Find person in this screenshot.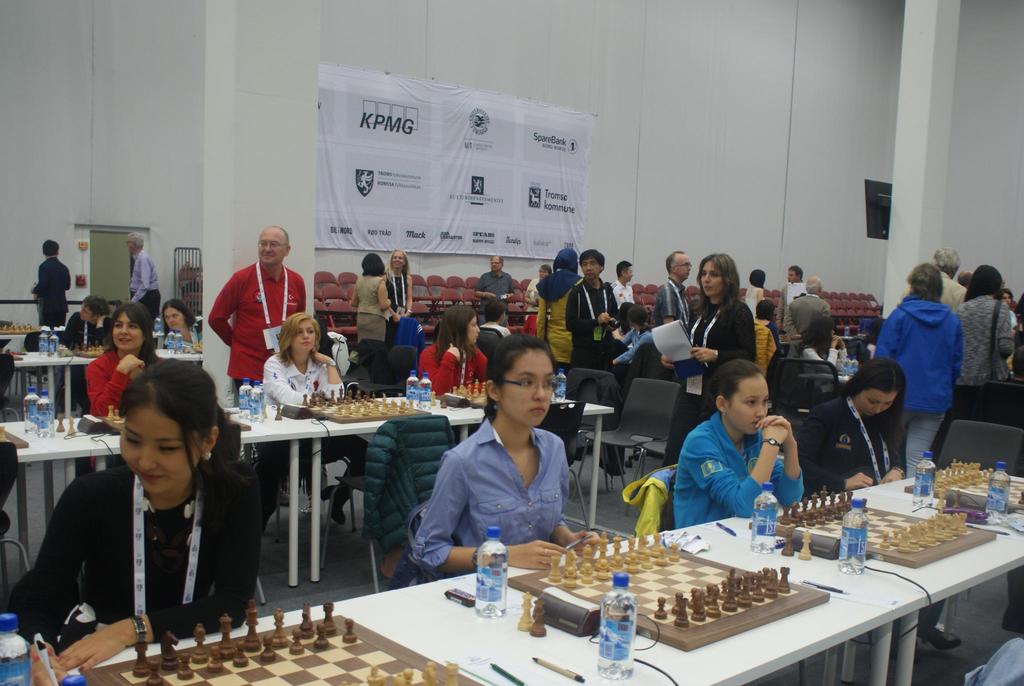
The bounding box for person is bbox=[780, 273, 834, 355].
